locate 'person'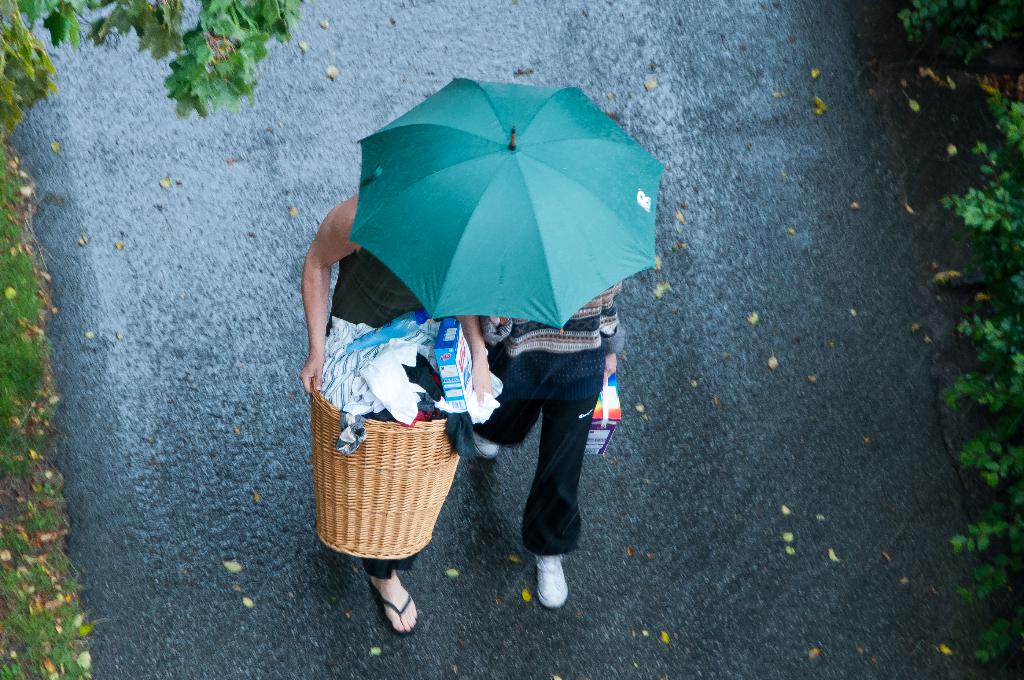
<bbox>485, 271, 627, 611</bbox>
